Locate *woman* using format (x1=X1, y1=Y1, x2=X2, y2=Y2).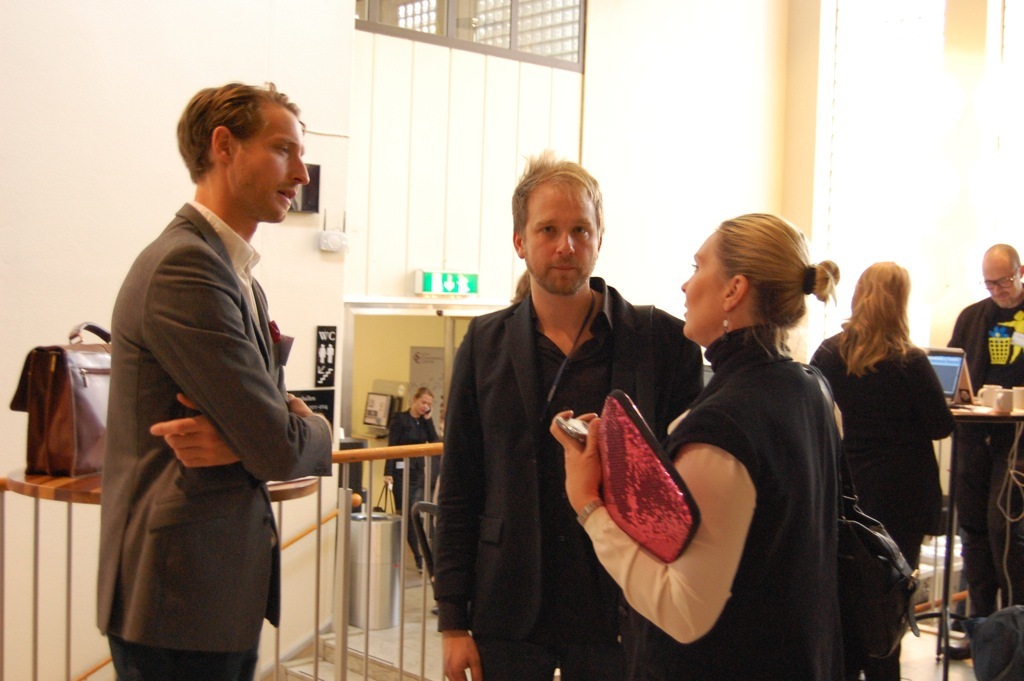
(x1=618, y1=191, x2=868, y2=677).
